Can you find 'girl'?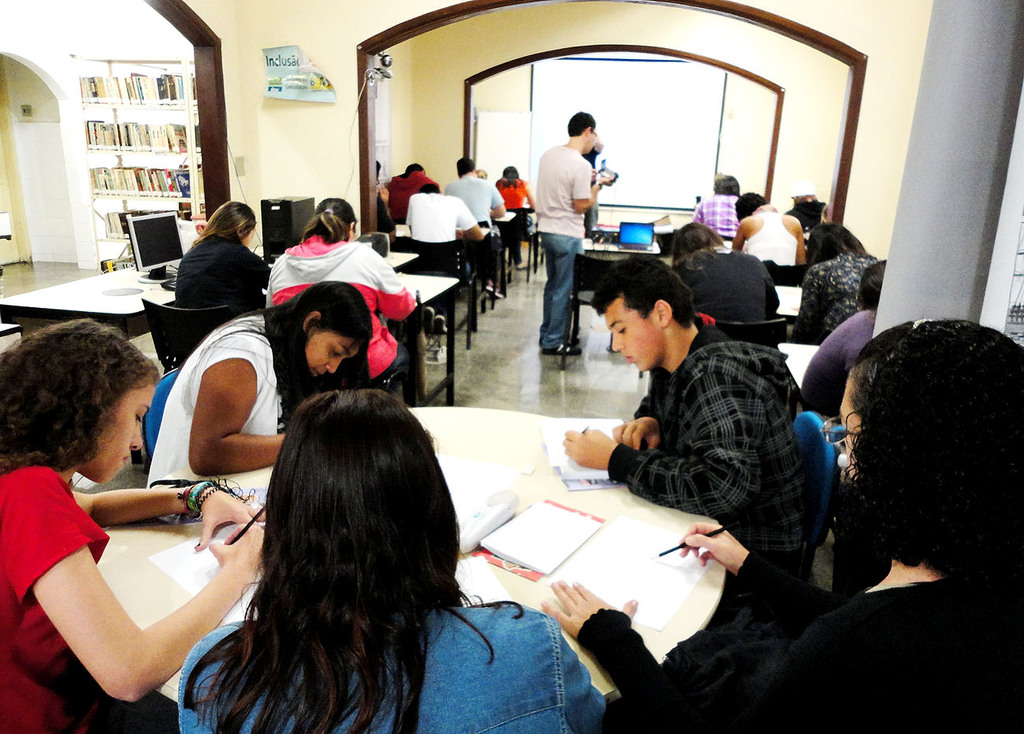
Yes, bounding box: box=[0, 313, 266, 733].
